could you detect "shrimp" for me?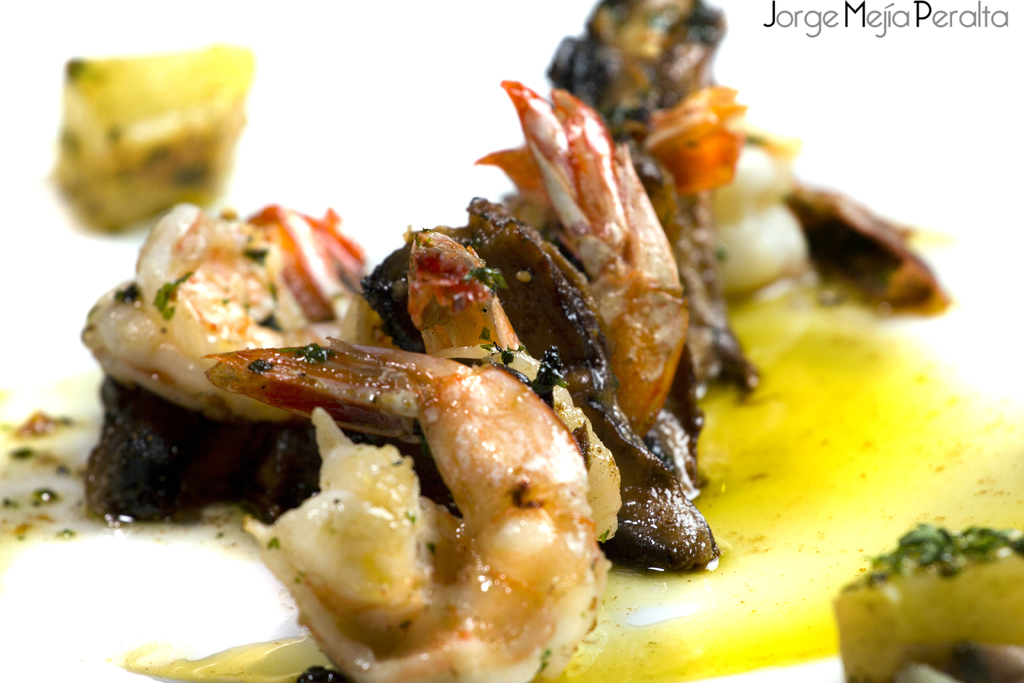
Detection result: (365, 188, 720, 566).
